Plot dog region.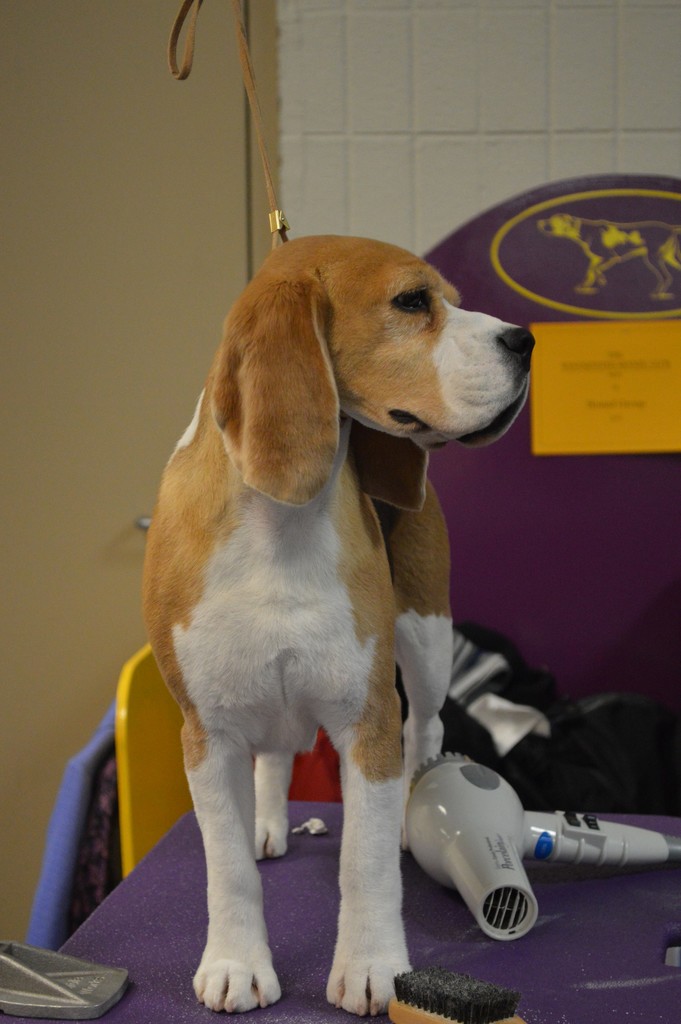
Plotted at <bbox>138, 228, 541, 1019</bbox>.
